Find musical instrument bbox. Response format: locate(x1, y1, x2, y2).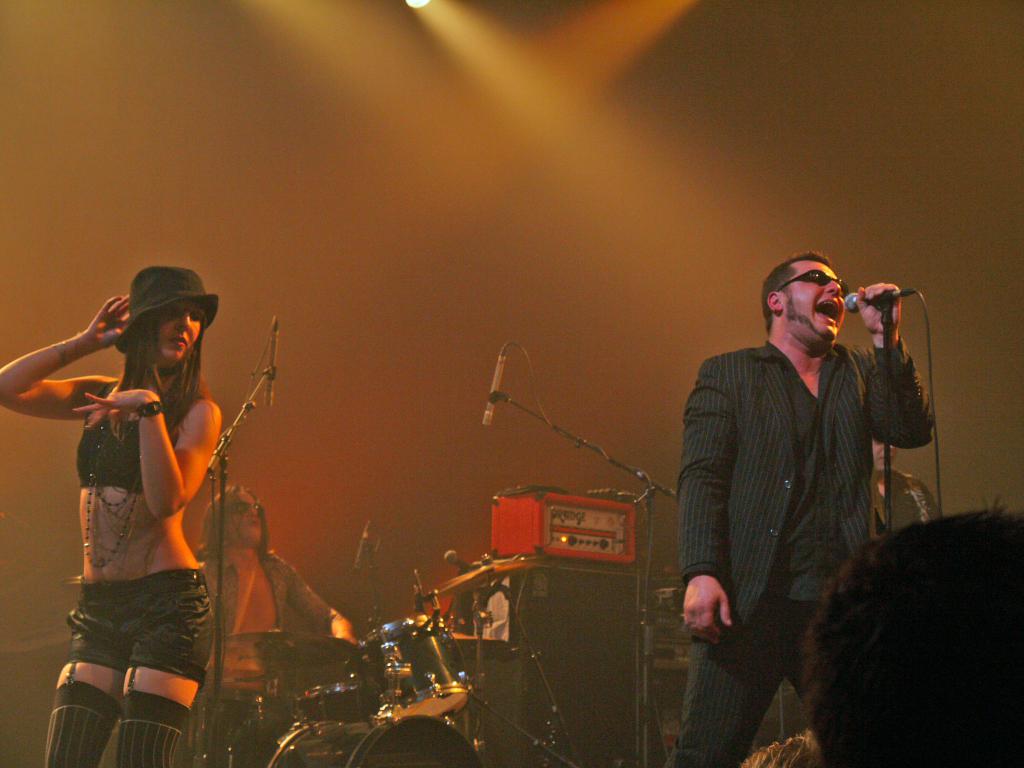
locate(353, 612, 469, 724).
